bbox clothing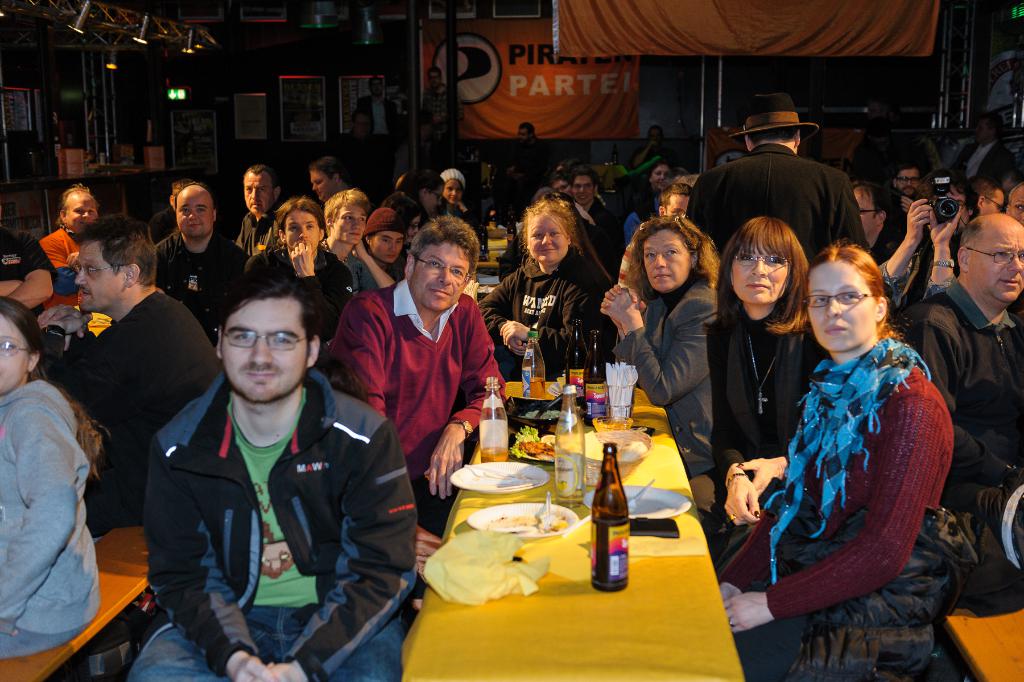
region(0, 237, 58, 323)
